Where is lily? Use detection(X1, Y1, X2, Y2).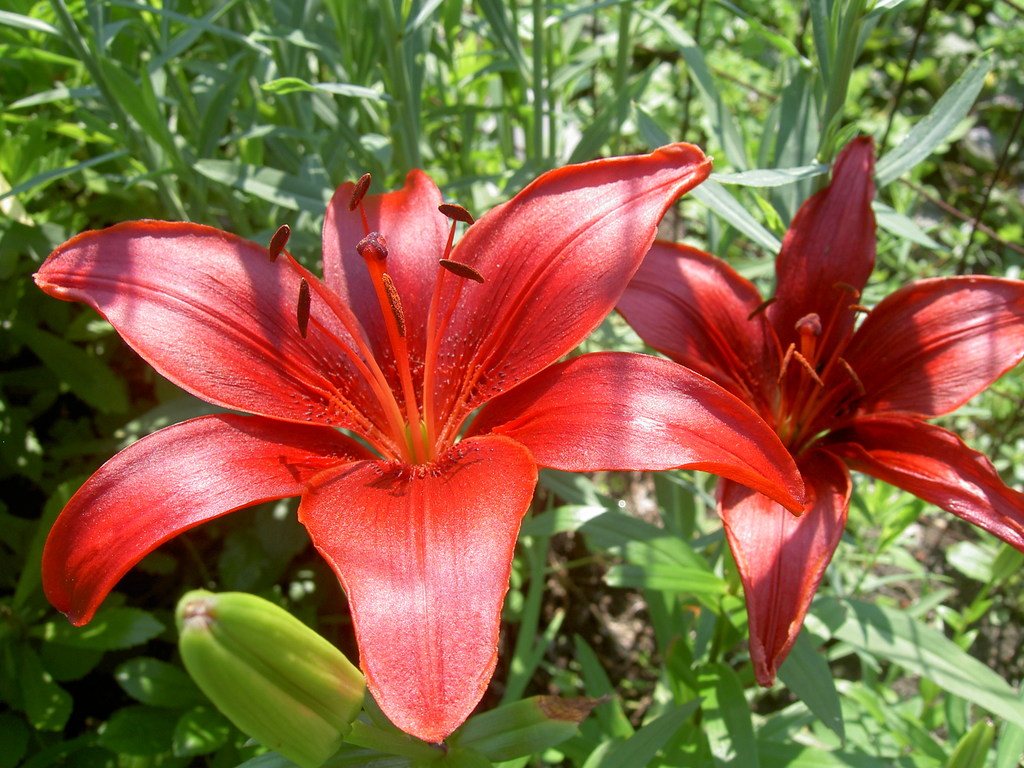
detection(612, 135, 1023, 691).
